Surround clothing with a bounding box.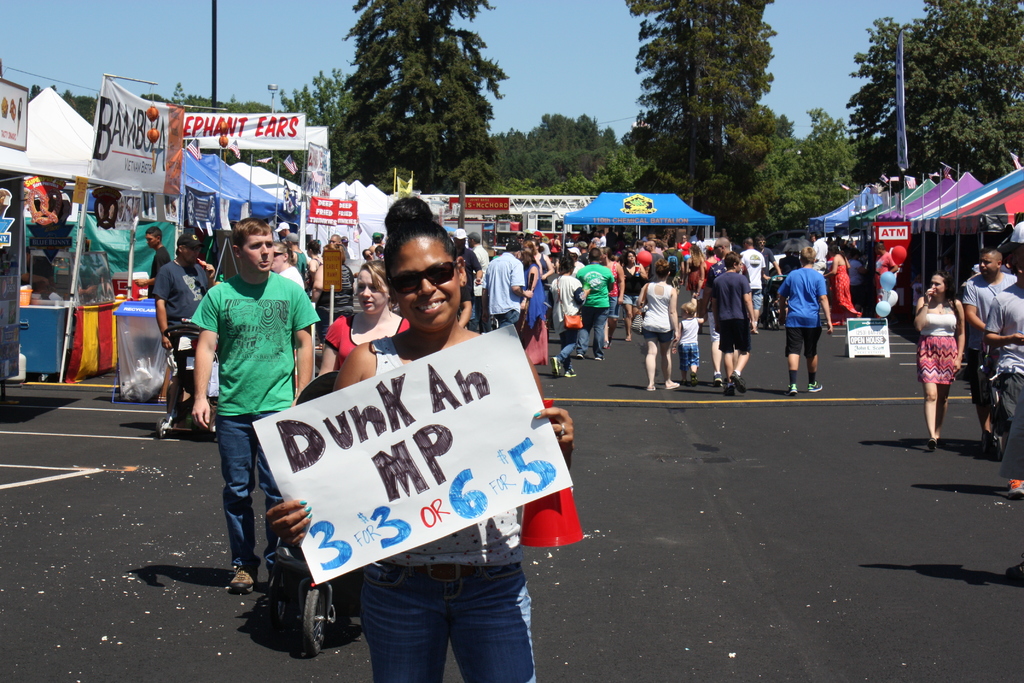
select_region(291, 249, 304, 273).
